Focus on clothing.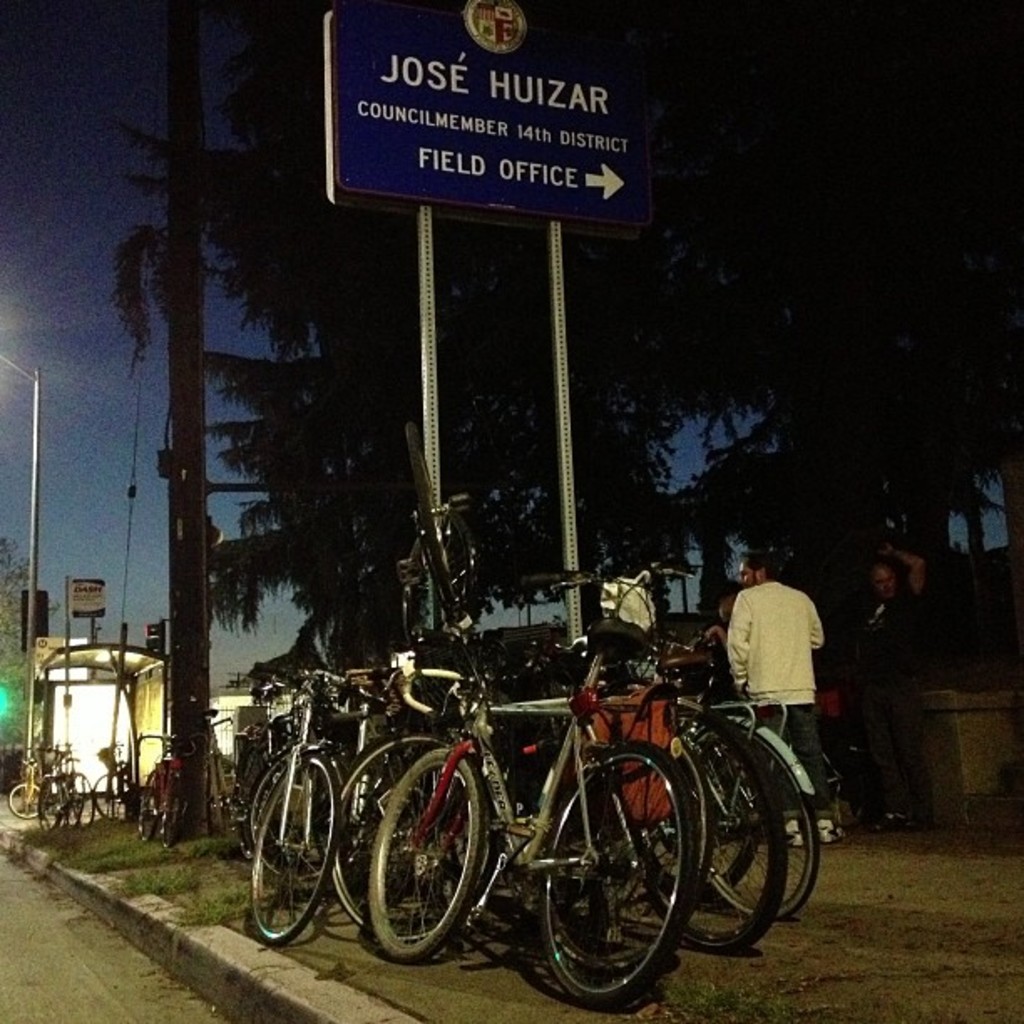
Focused at l=848, t=569, r=922, b=800.
